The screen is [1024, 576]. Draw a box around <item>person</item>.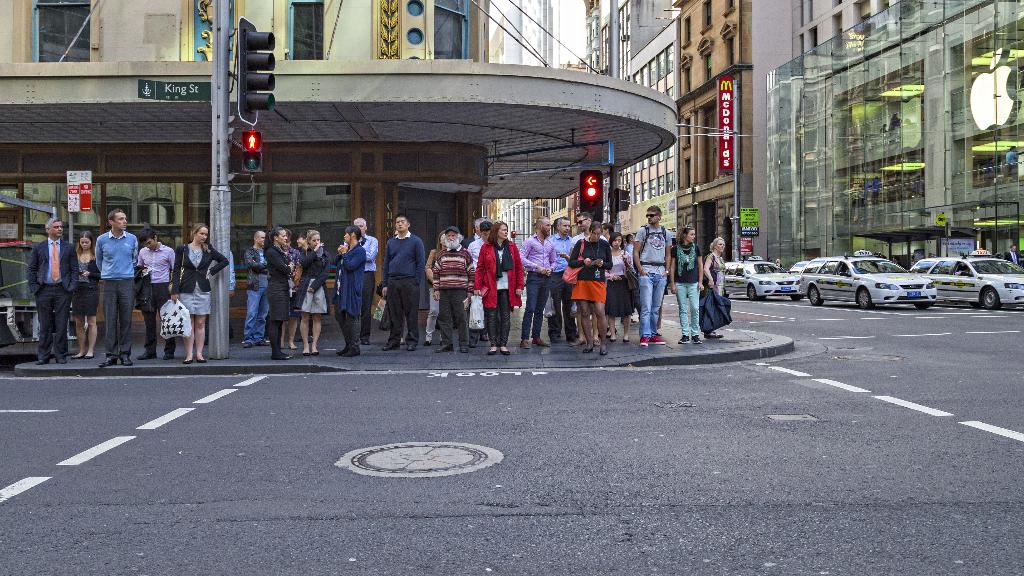
[612, 226, 634, 337].
